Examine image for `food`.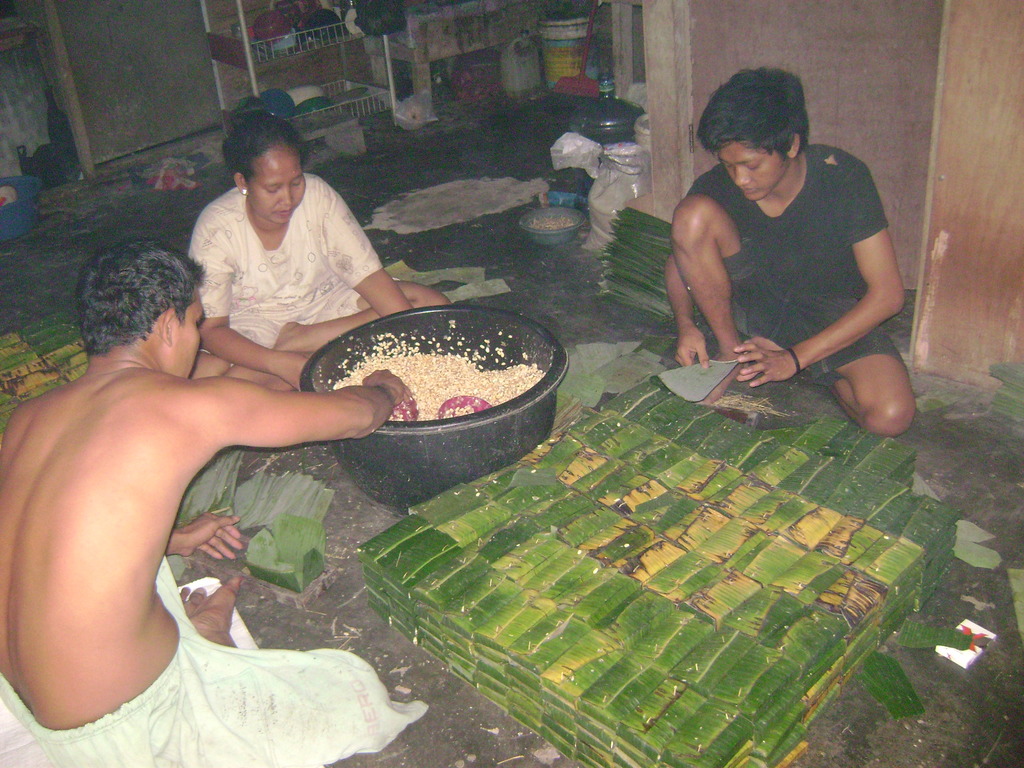
Examination result: [323,329,550,417].
